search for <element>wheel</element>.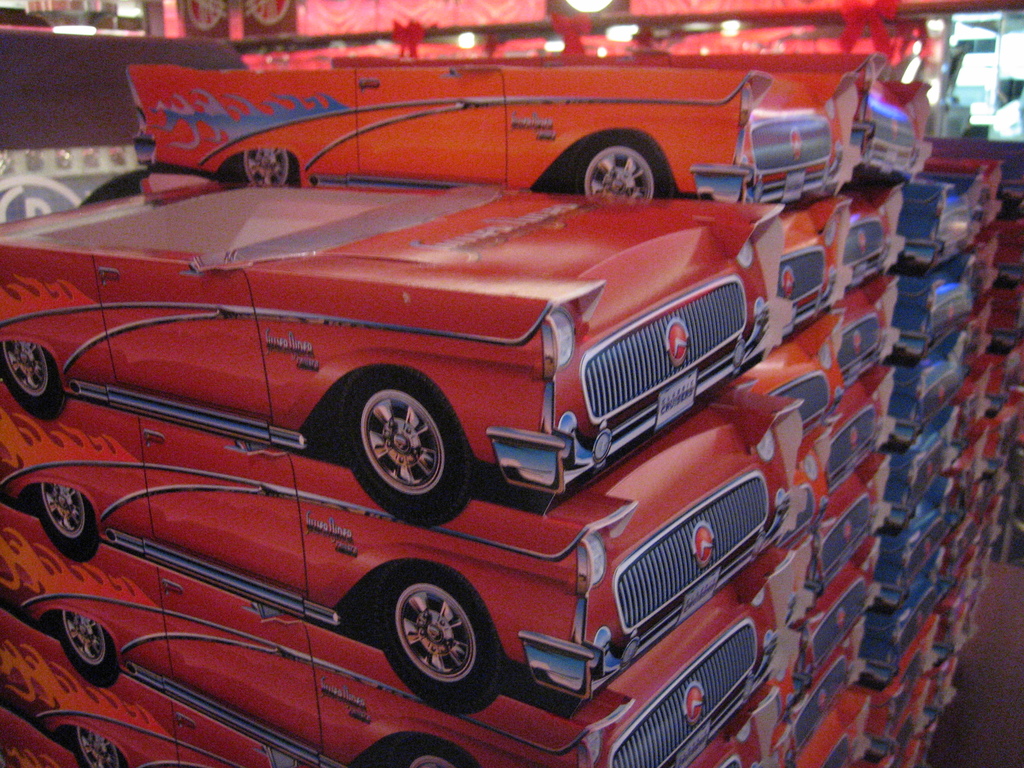
Found at <box>236,147,300,185</box>.
